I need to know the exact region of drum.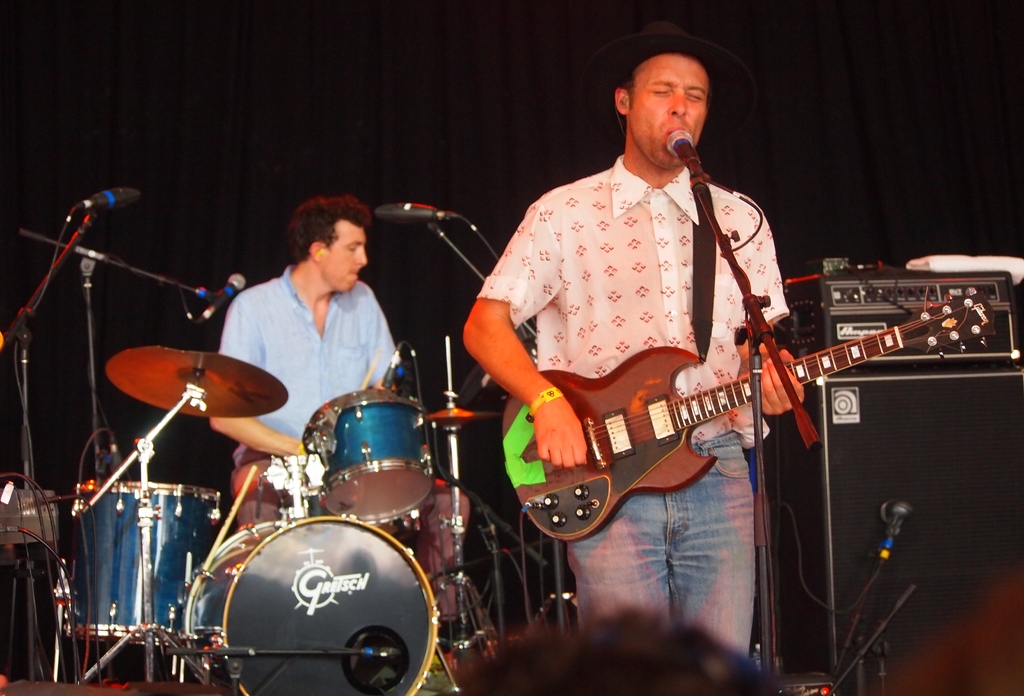
Region: [left=77, top=479, right=221, bottom=654].
